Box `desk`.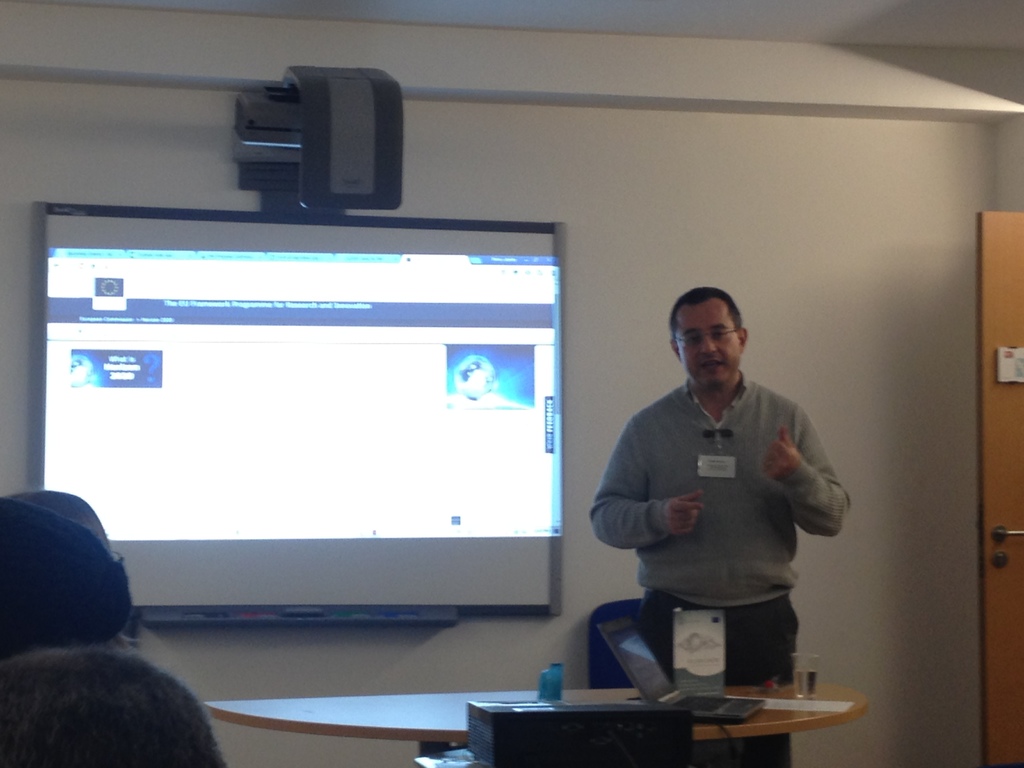
left=204, top=686, right=863, bottom=767.
